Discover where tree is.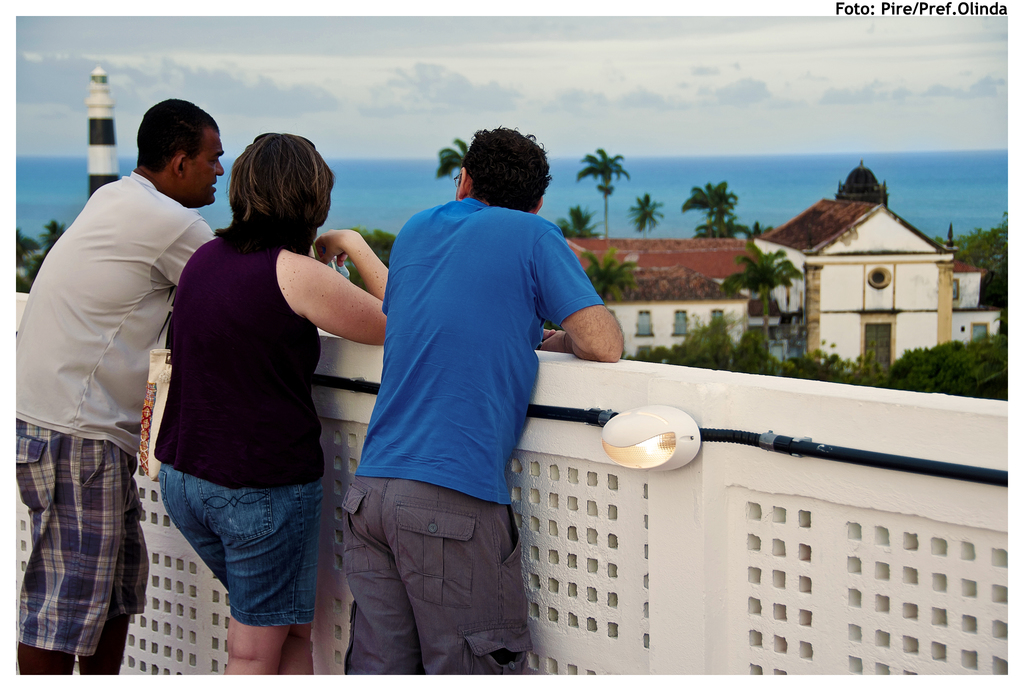
Discovered at [728, 236, 817, 370].
